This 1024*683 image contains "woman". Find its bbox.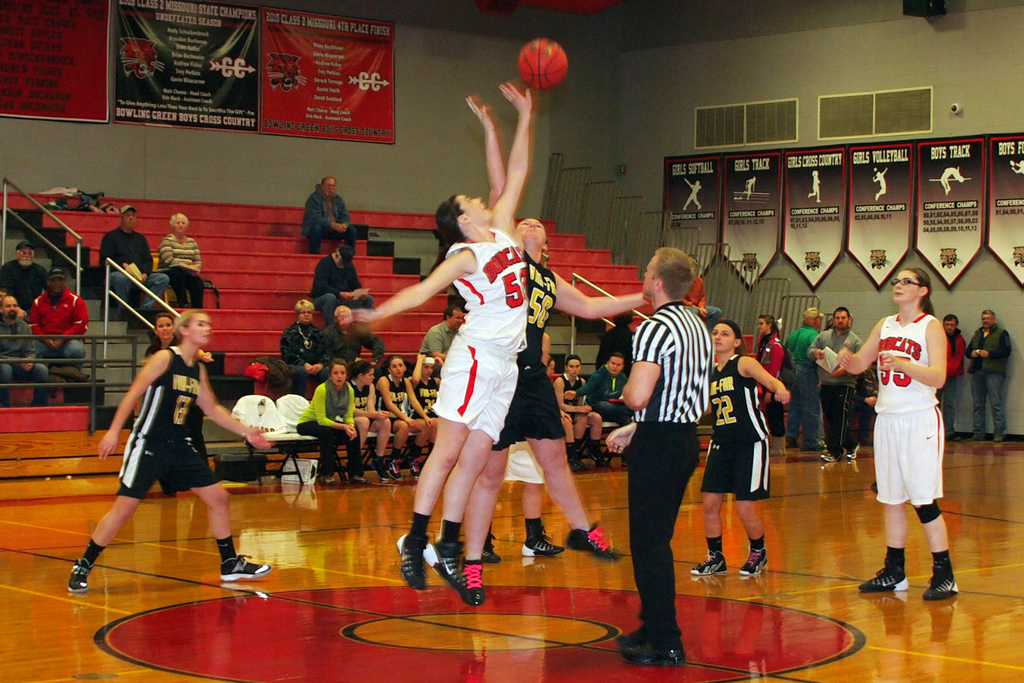
<bbox>739, 315, 793, 464</bbox>.
